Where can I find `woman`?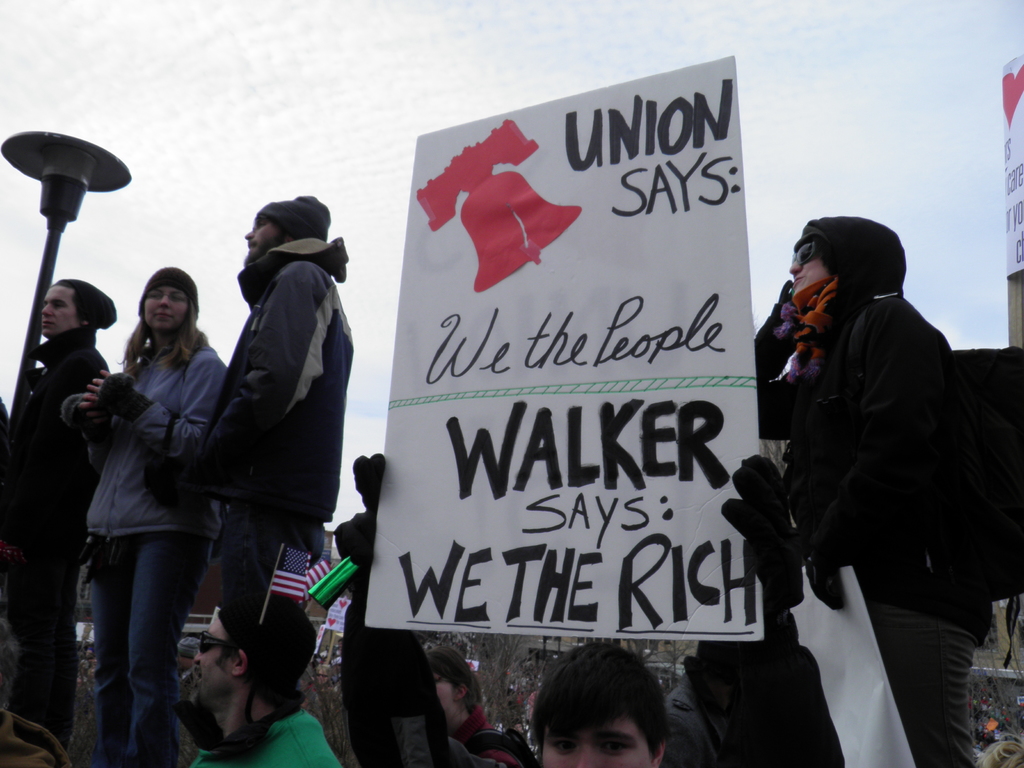
You can find it at [left=713, top=214, right=1011, bottom=767].
